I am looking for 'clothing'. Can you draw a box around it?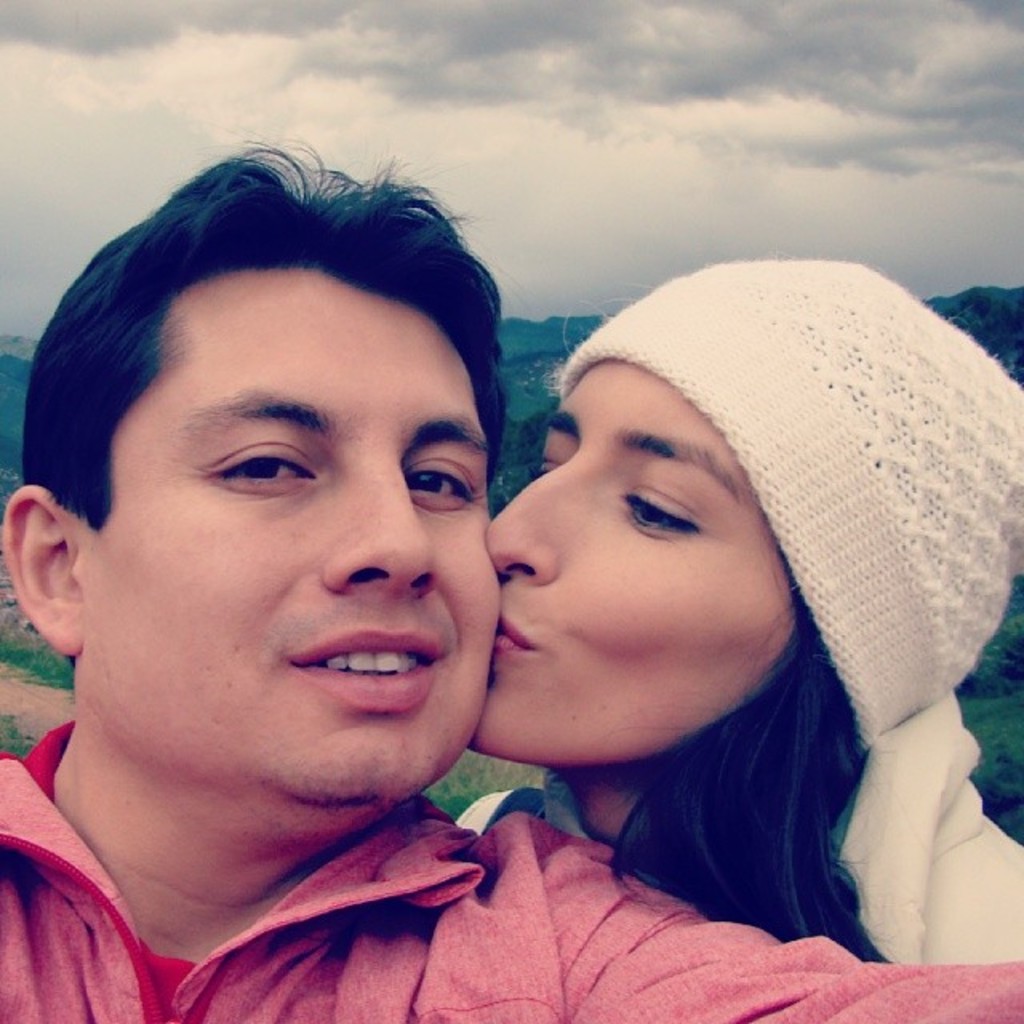
Sure, the bounding box is 0:717:1022:1022.
